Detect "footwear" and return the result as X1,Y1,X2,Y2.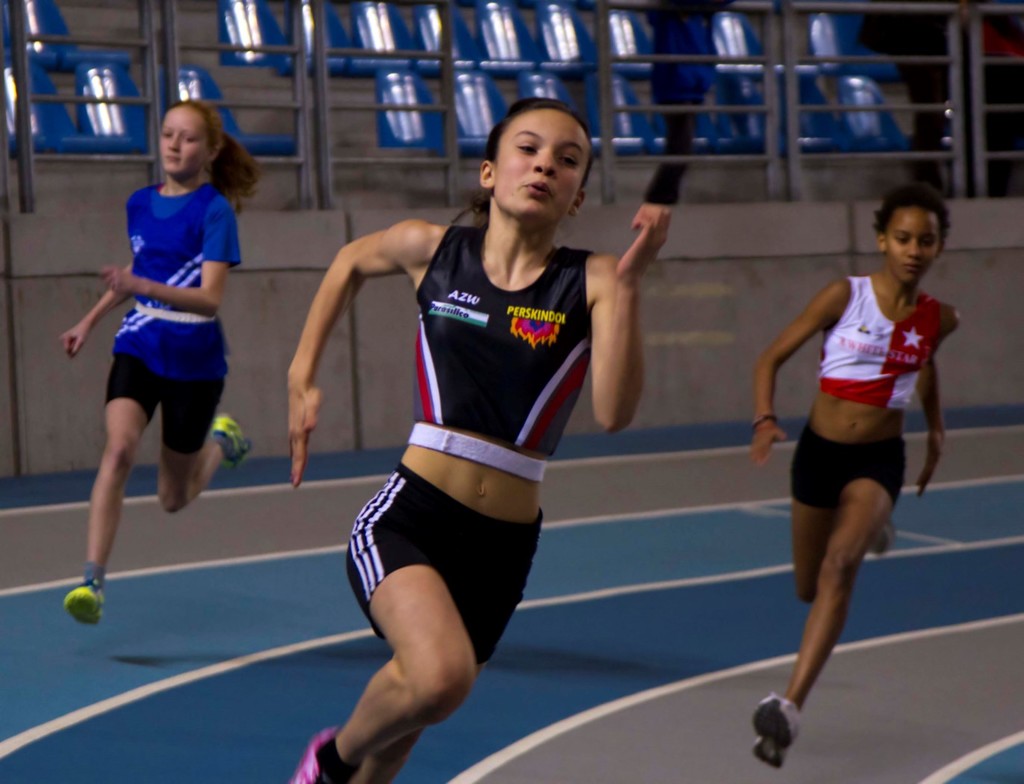
869,522,903,555.
